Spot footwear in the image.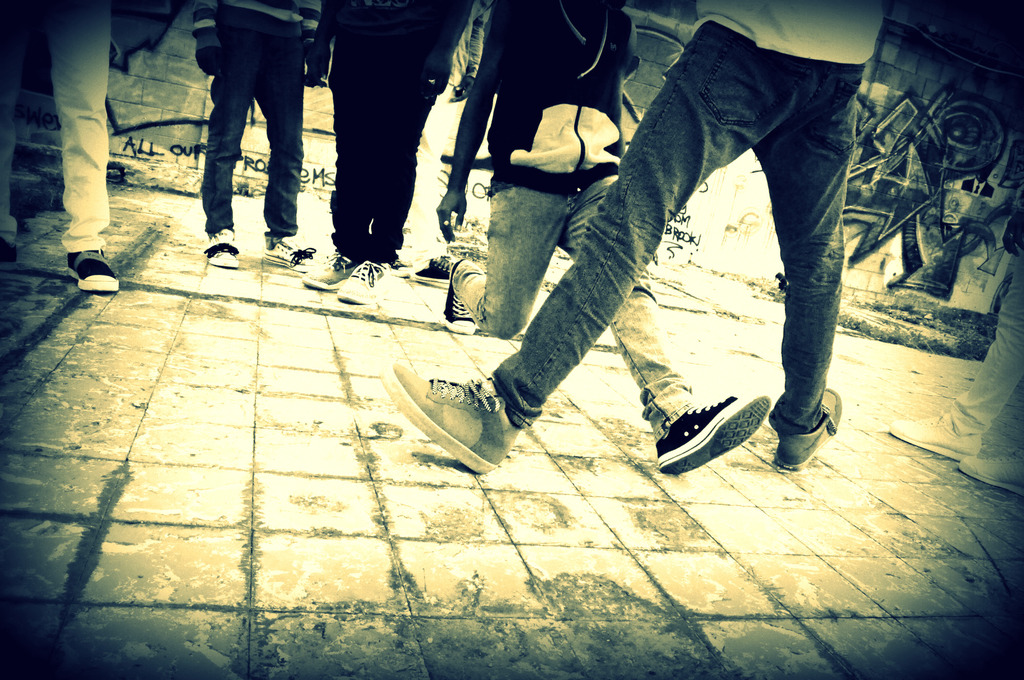
footwear found at l=303, t=250, r=362, b=291.
